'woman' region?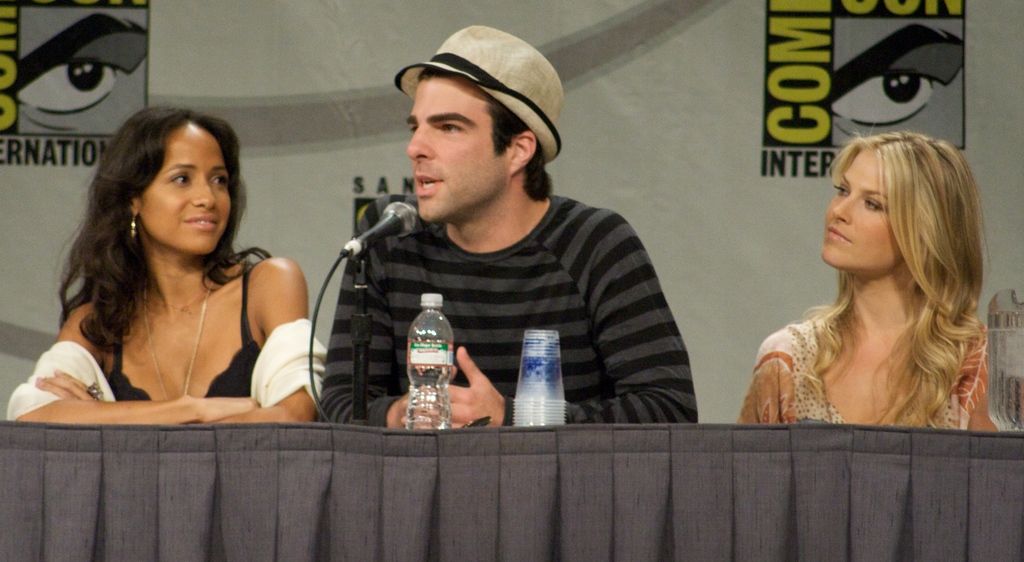
BBox(28, 106, 324, 413)
